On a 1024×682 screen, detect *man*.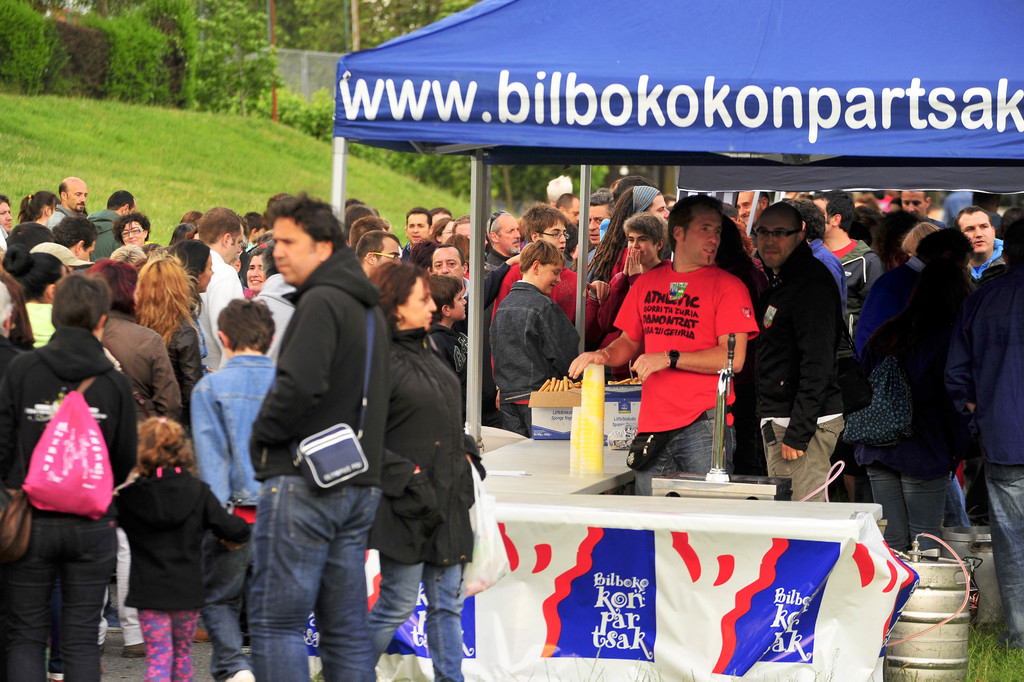
bbox(767, 208, 835, 502).
